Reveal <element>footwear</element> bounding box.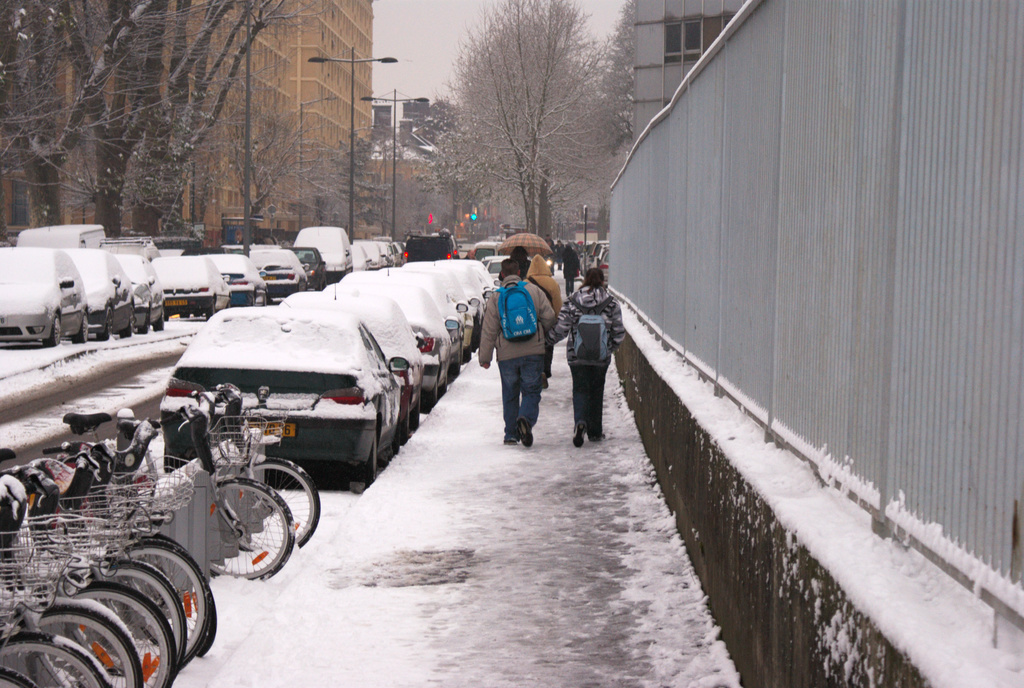
Revealed: bbox=[503, 429, 517, 446].
